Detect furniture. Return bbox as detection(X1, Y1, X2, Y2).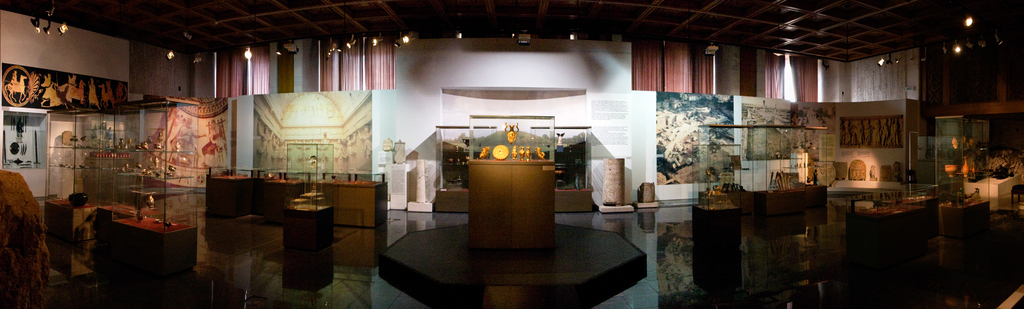
detection(851, 194, 926, 254).
